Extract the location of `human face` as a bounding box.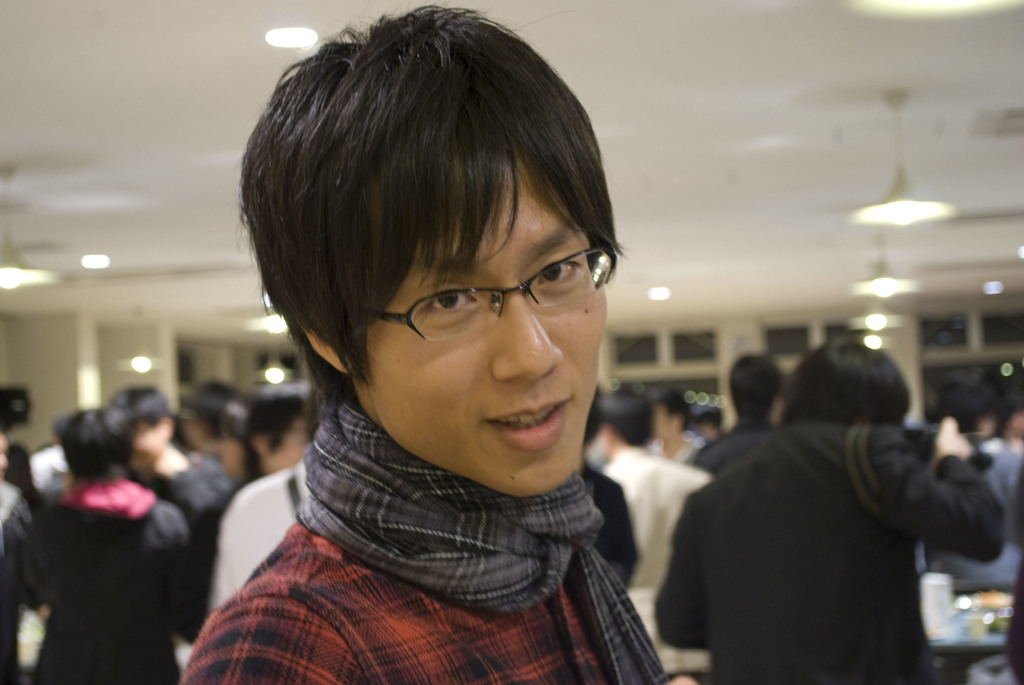
[x1=186, y1=416, x2=217, y2=448].
